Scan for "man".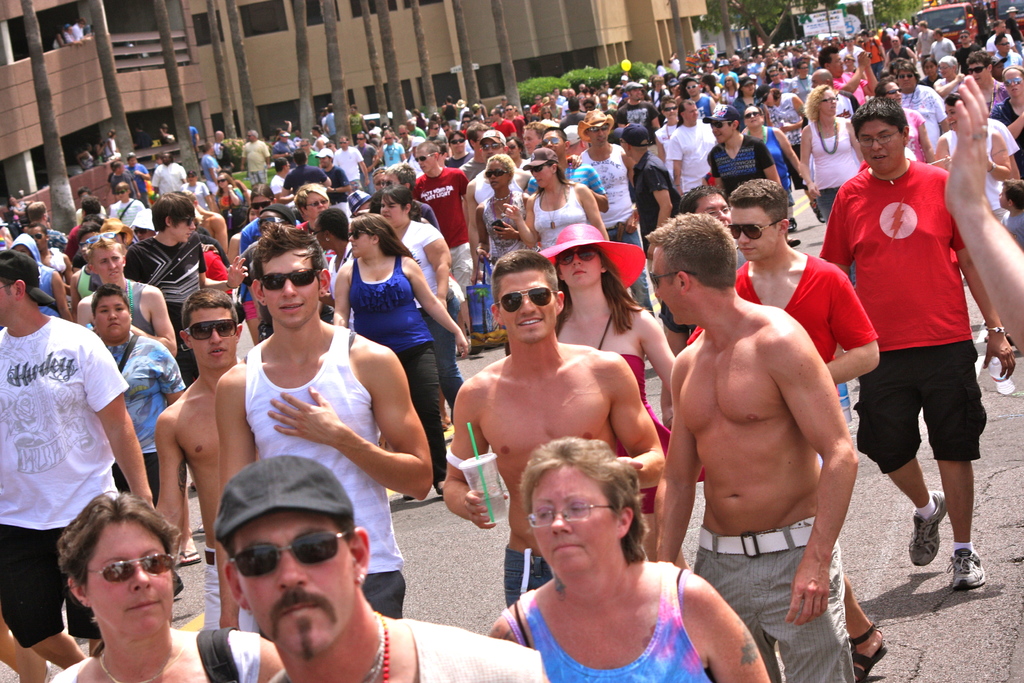
Scan result: bbox=(820, 95, 1015, 584).
